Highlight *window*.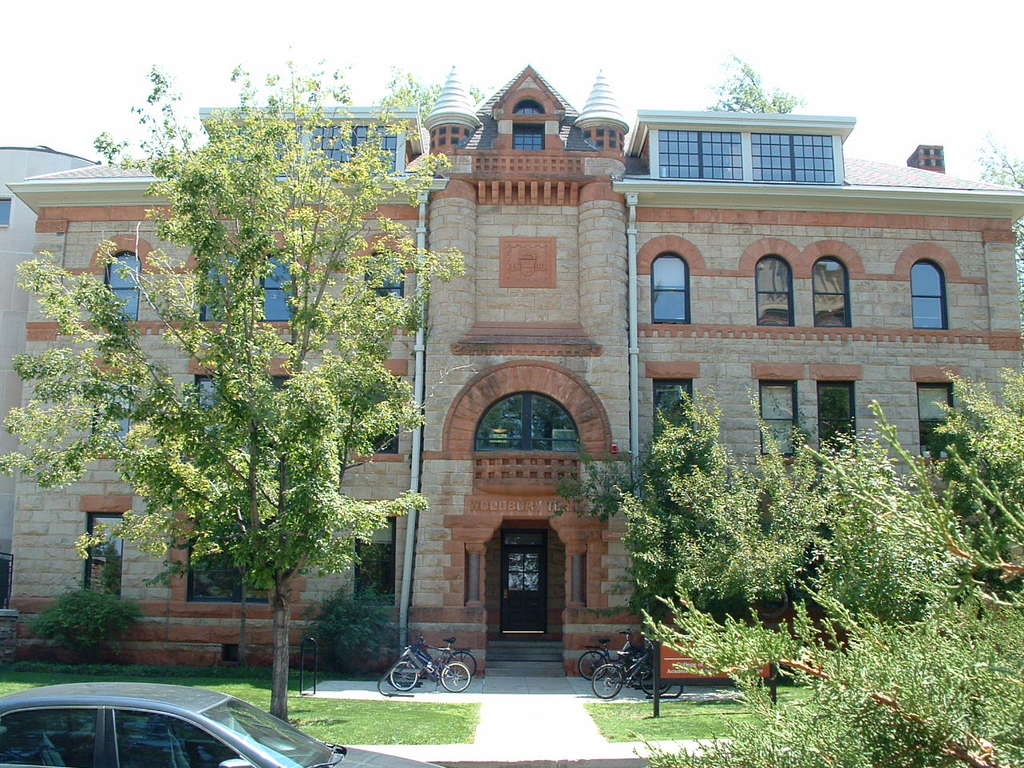
Highlighted region: BBox(815, 381, 861, 463).
